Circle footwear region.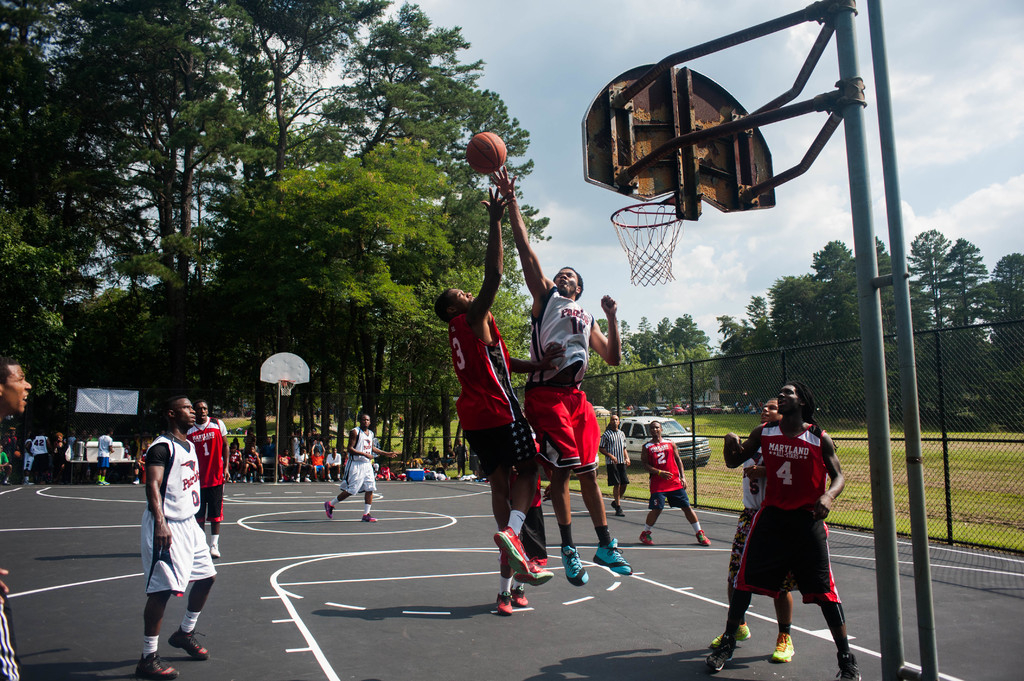
Region: 323:503:334:519.
